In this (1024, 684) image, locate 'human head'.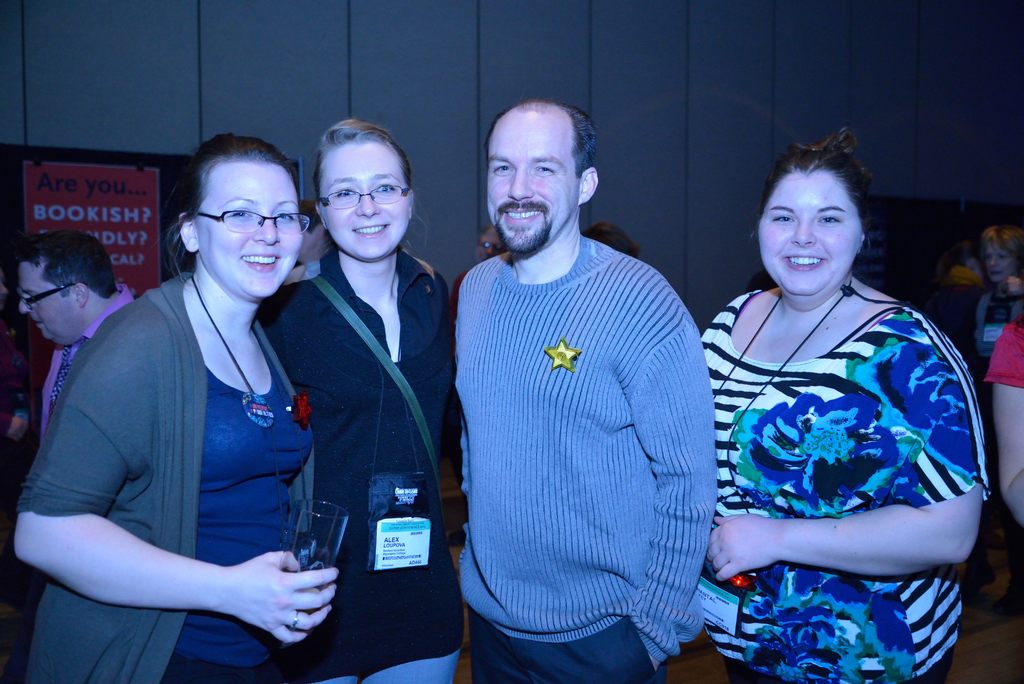
Bounding box: bbox(483, 95, 600, 255).
